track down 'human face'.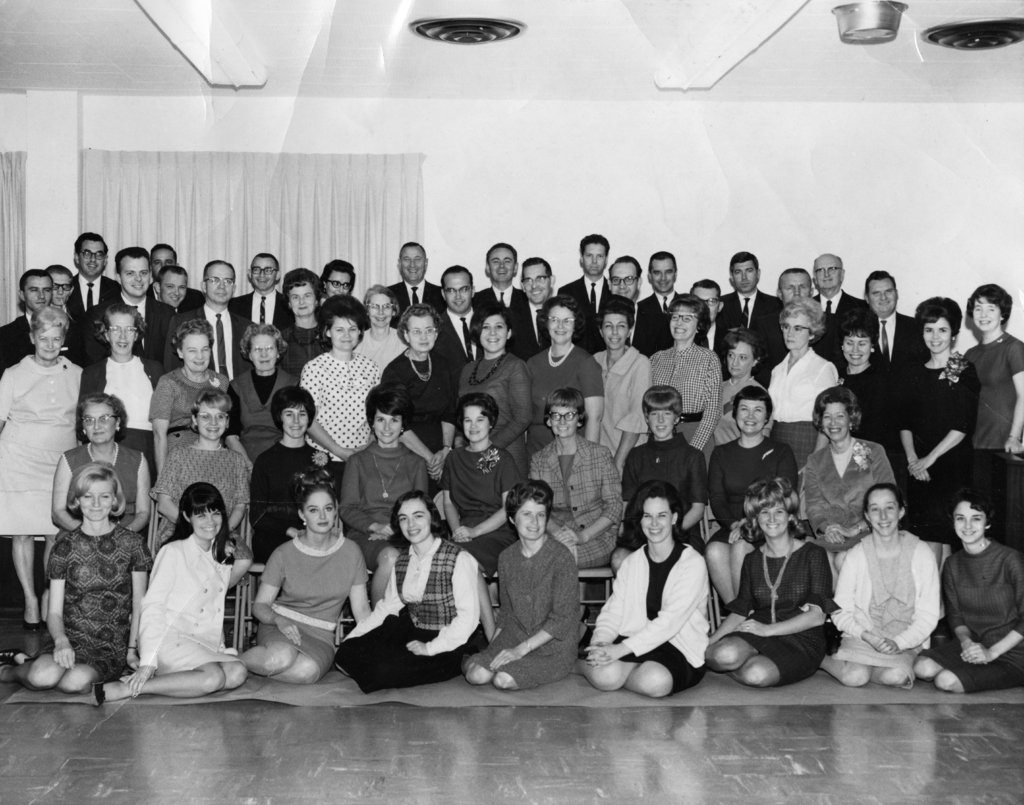
Tracked to [x1=120, y1=257, x2=151, y2=290].
